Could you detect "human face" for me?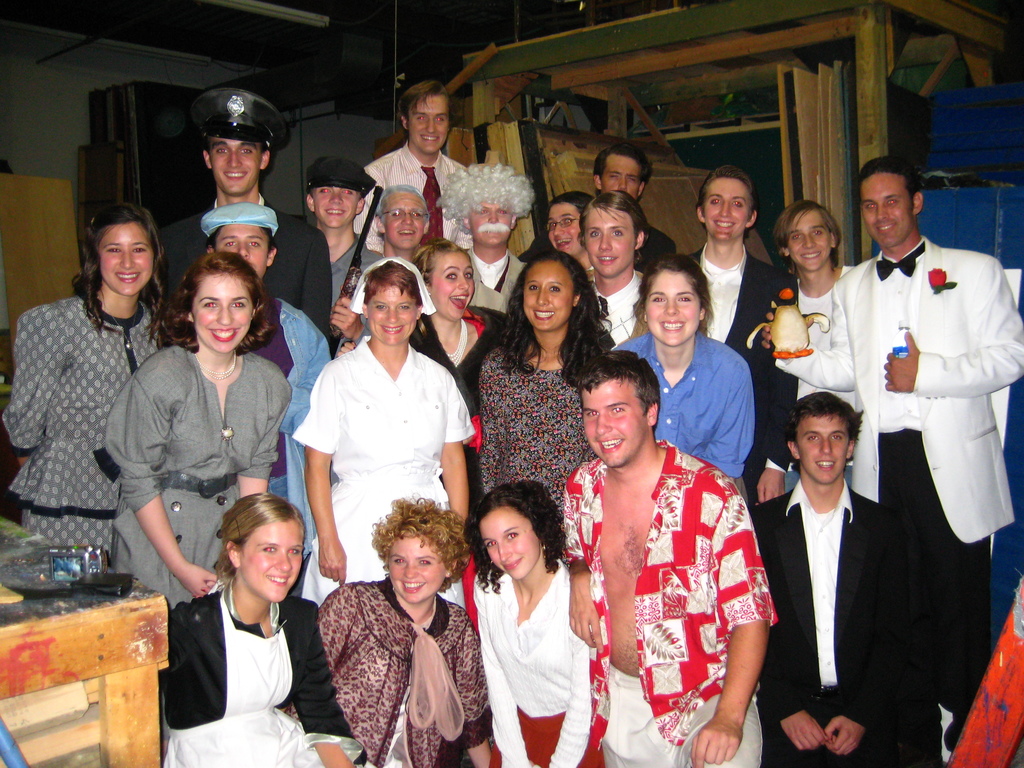
Detection result: Rect(584, 204, 630, 278).
